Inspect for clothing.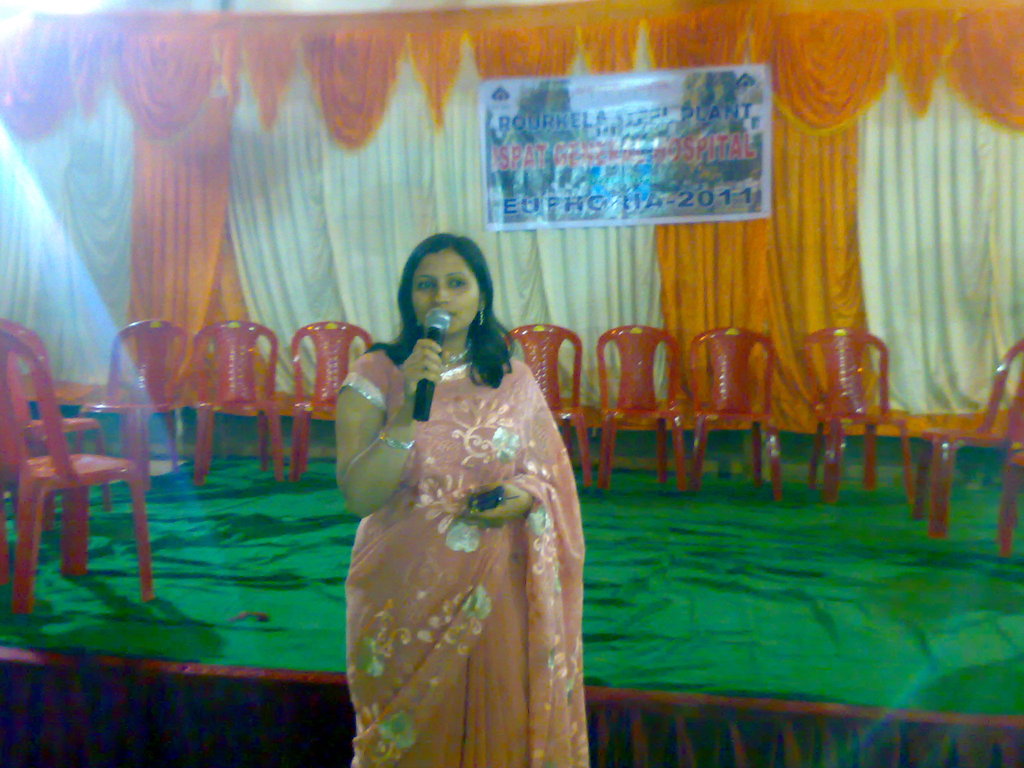
Inspection: detection(323, 310, 595, 737).
